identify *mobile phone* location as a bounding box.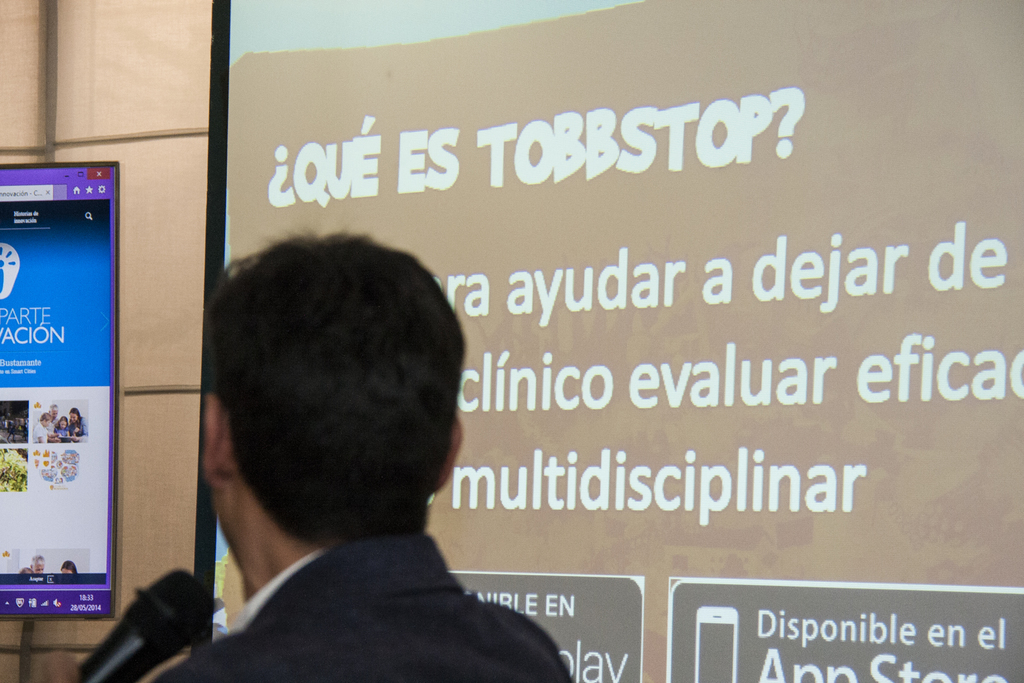
0, 156, 118, 625.
